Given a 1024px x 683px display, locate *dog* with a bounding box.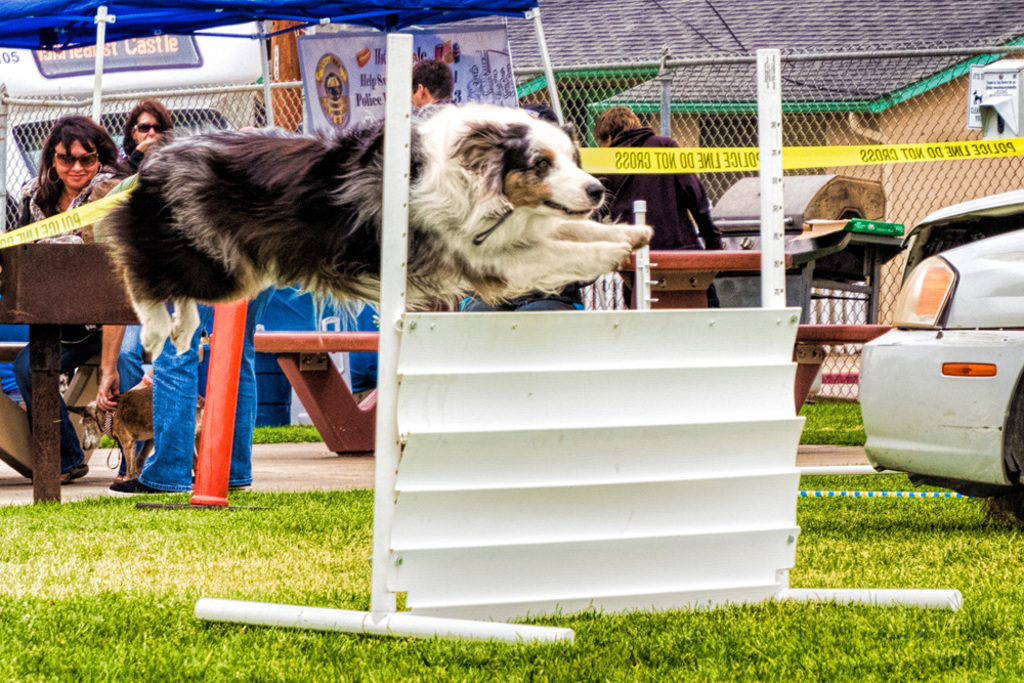
Located: <region>93, 100, 653, 353</region>.
